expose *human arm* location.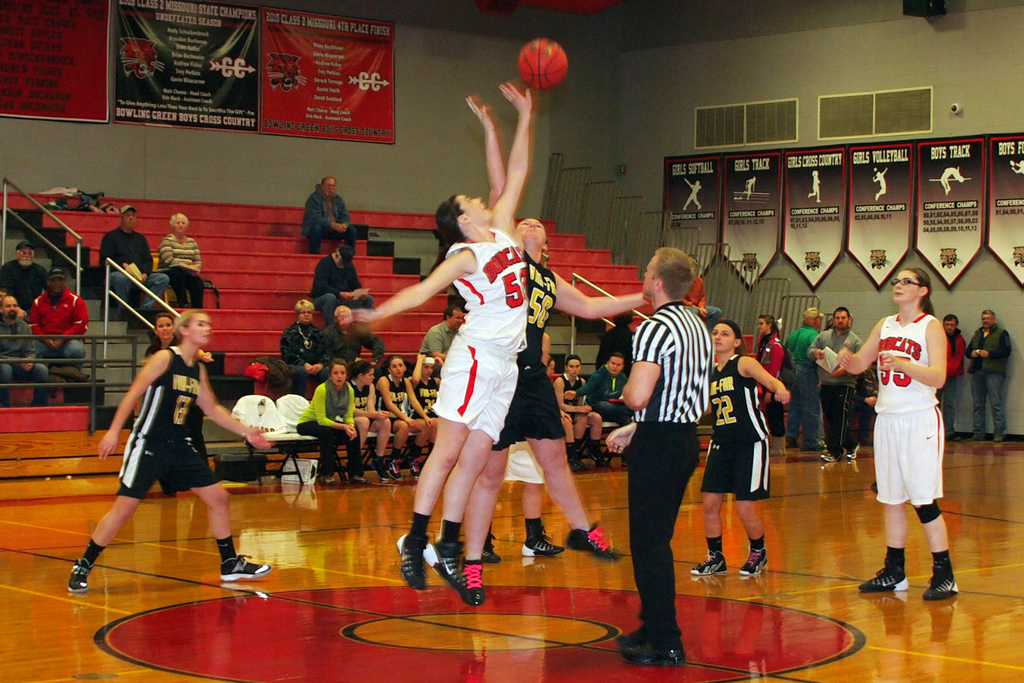
Exposed at x1=744, y1=175, x2=751, y2=191.
